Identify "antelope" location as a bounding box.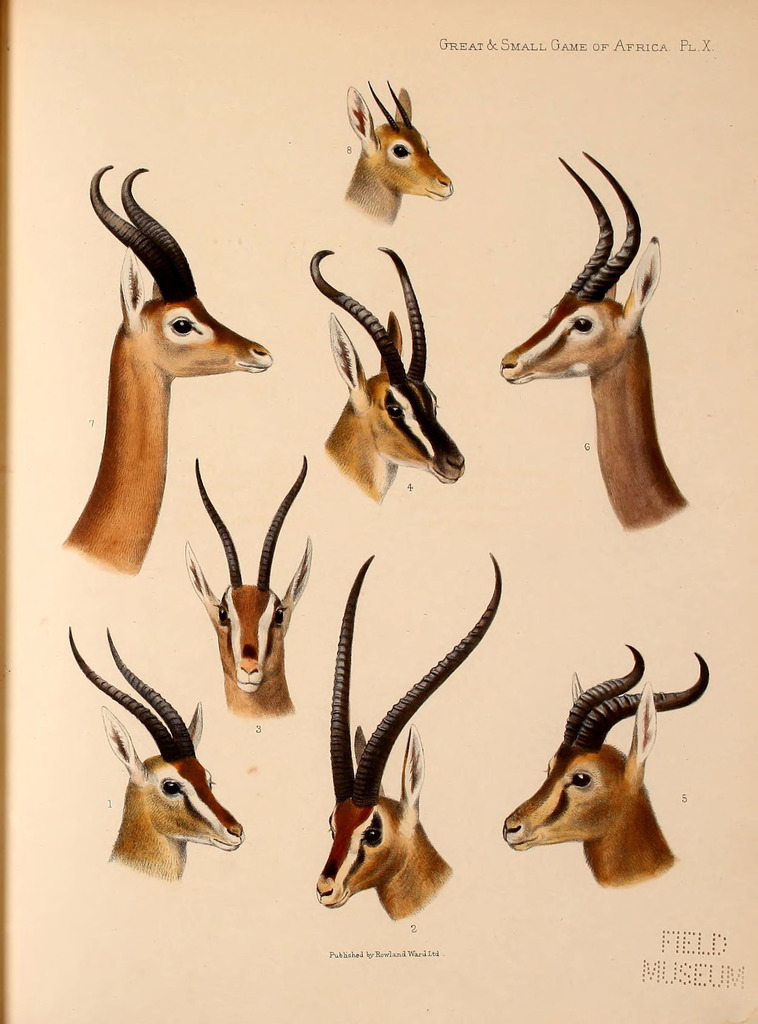
[505, 643, 714, 893].
